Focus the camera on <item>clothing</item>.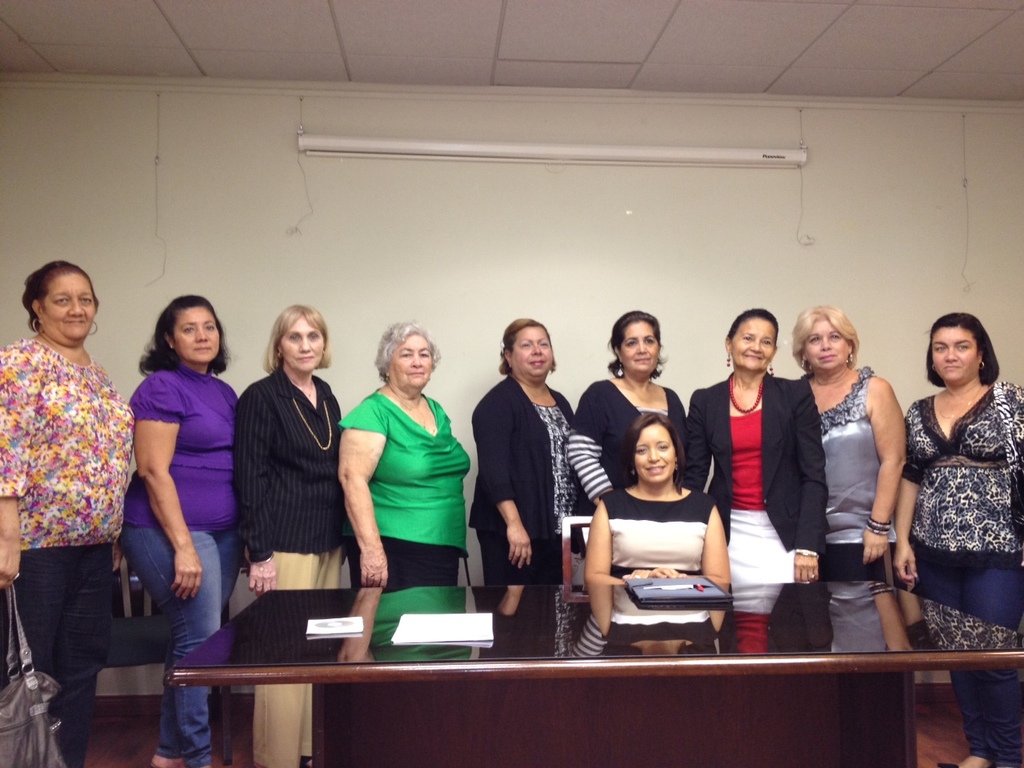
Focus region: detection(681, 370, 827, 586).
